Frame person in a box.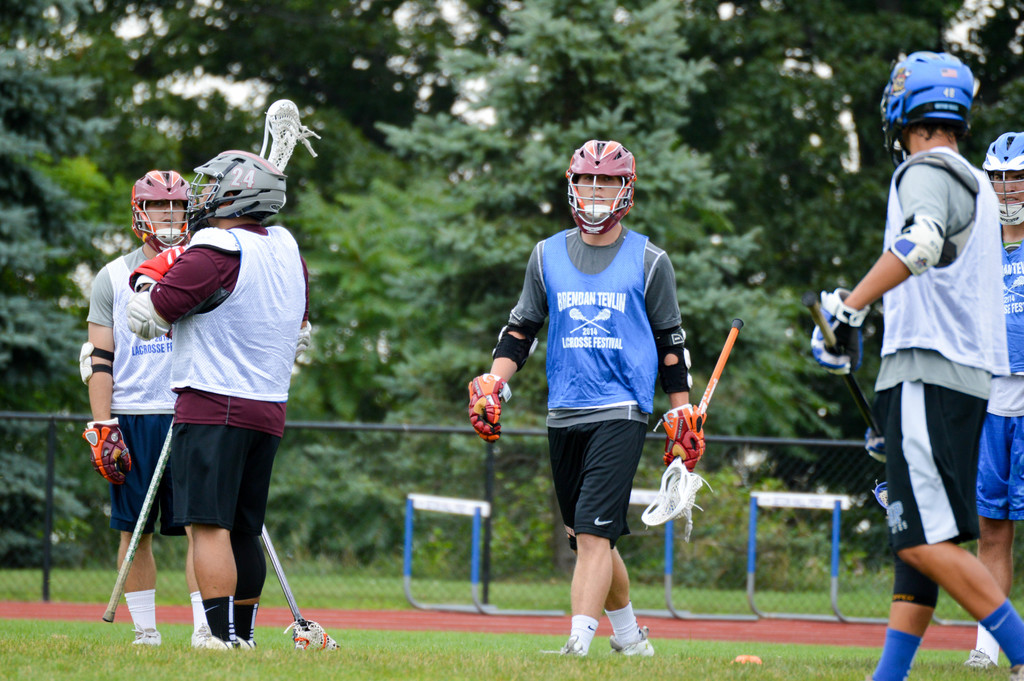
Rect(128, 154, 316, 645).
